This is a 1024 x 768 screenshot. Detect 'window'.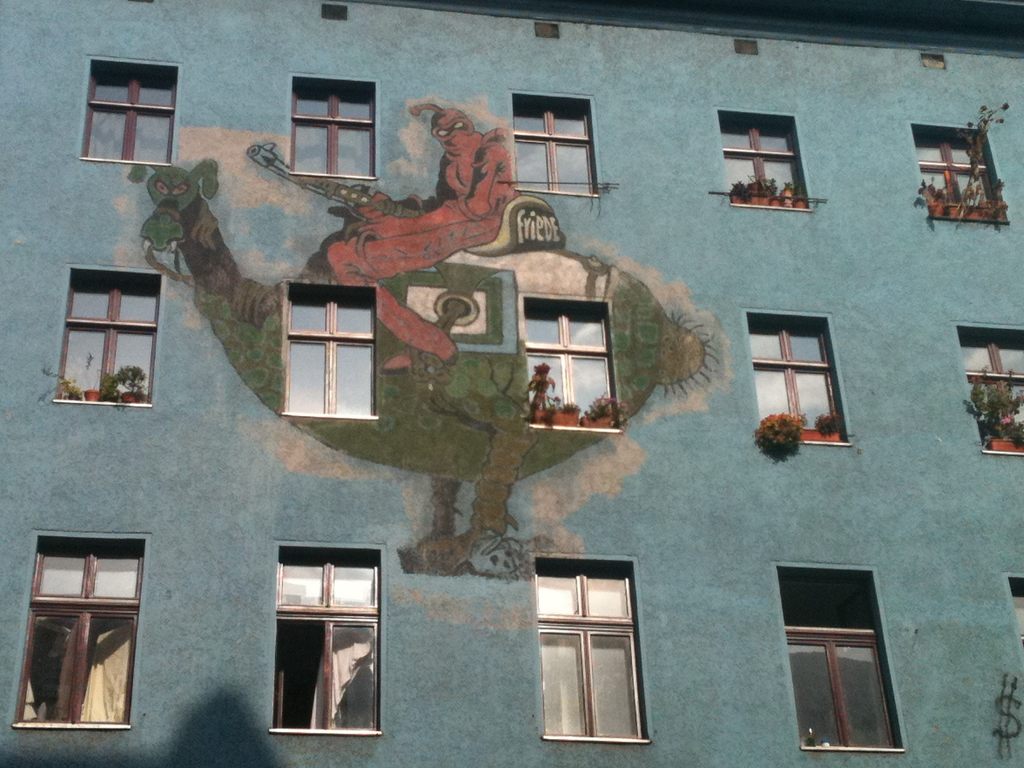
Rect(740, 307, 850, 445).
